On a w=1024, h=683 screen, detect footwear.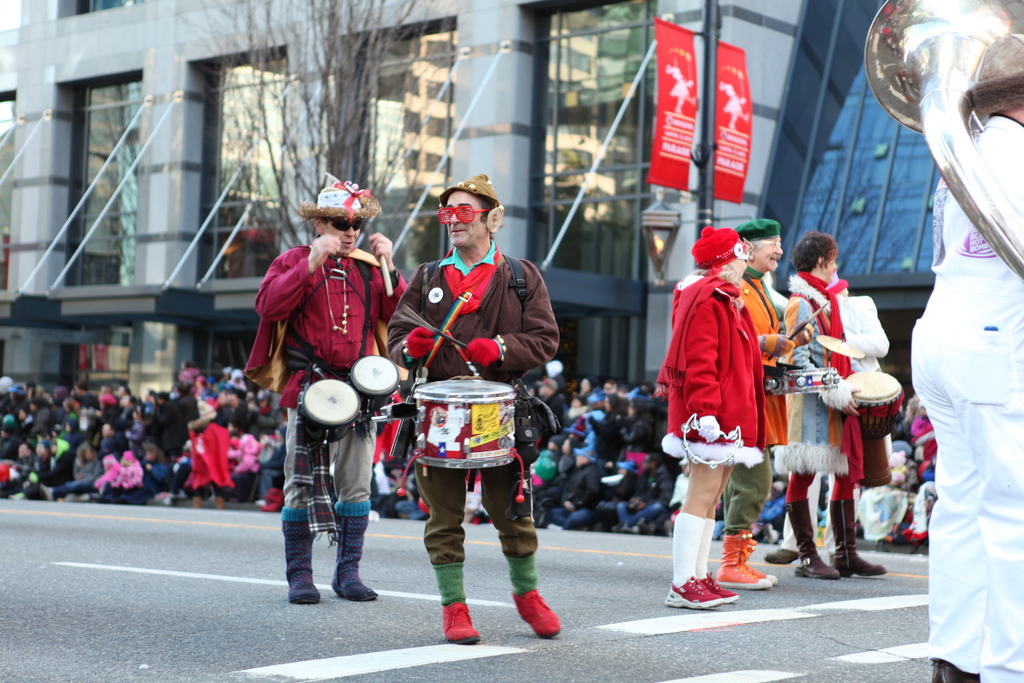
(797,500,843,580).
